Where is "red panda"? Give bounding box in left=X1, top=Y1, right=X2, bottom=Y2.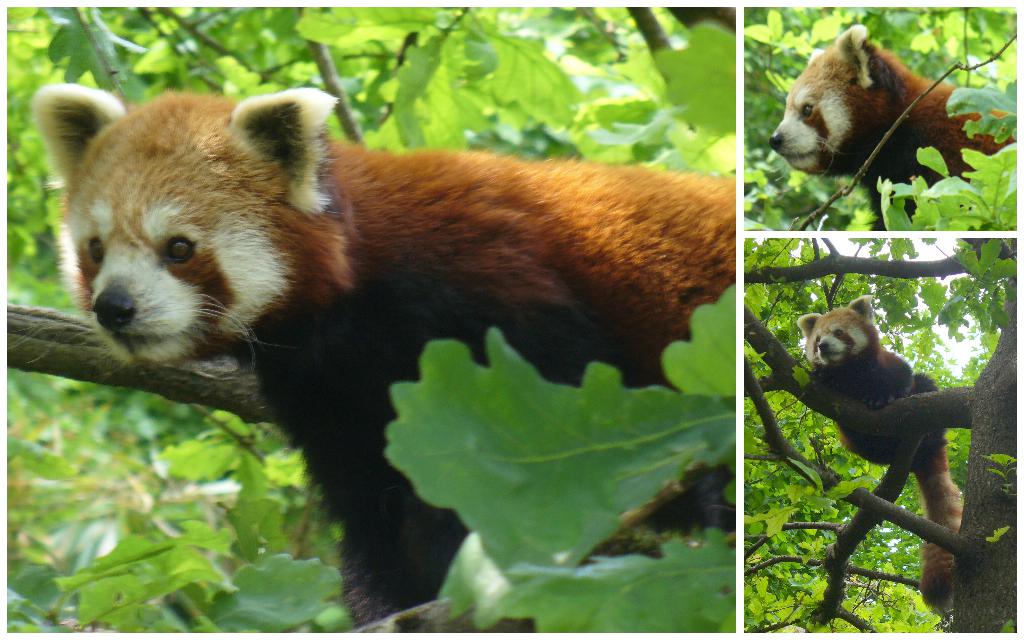
left=771, top=21, right=1023, bottom=231.
